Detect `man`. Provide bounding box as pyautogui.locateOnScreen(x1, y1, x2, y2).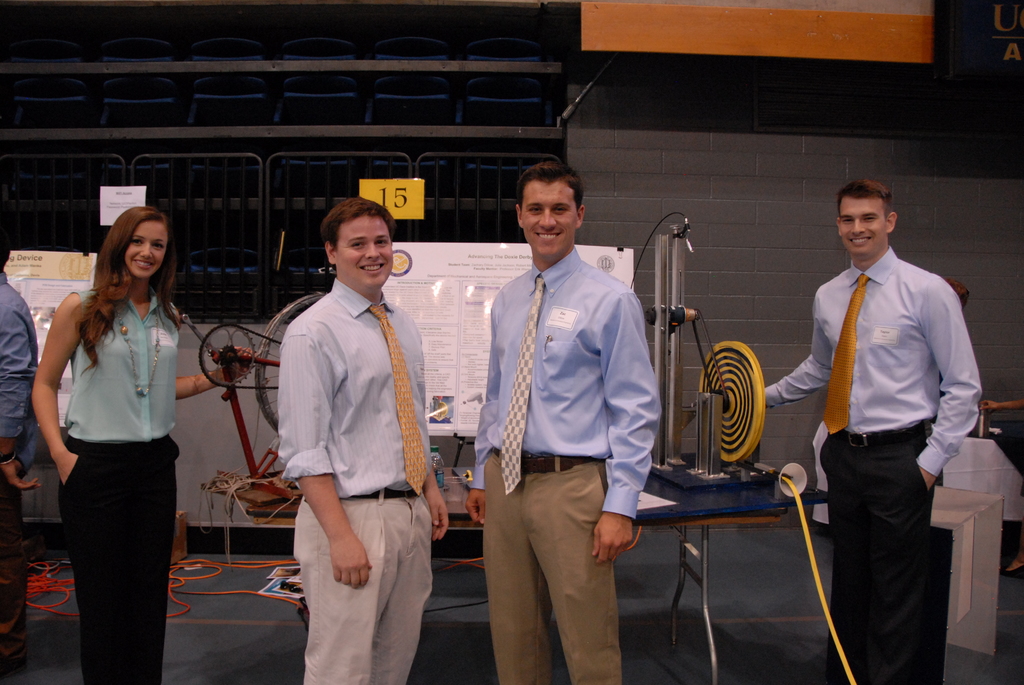
pyautogui.locateOnScreen(761, 179, 981, 684).
